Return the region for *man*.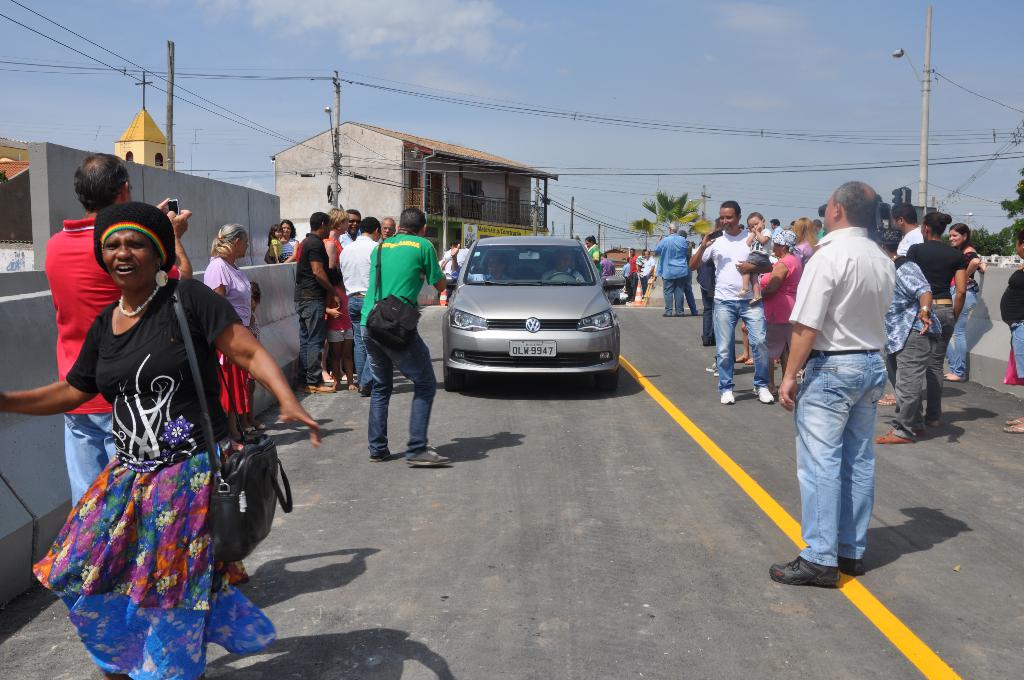
crop(694, 204, 780, 403).
